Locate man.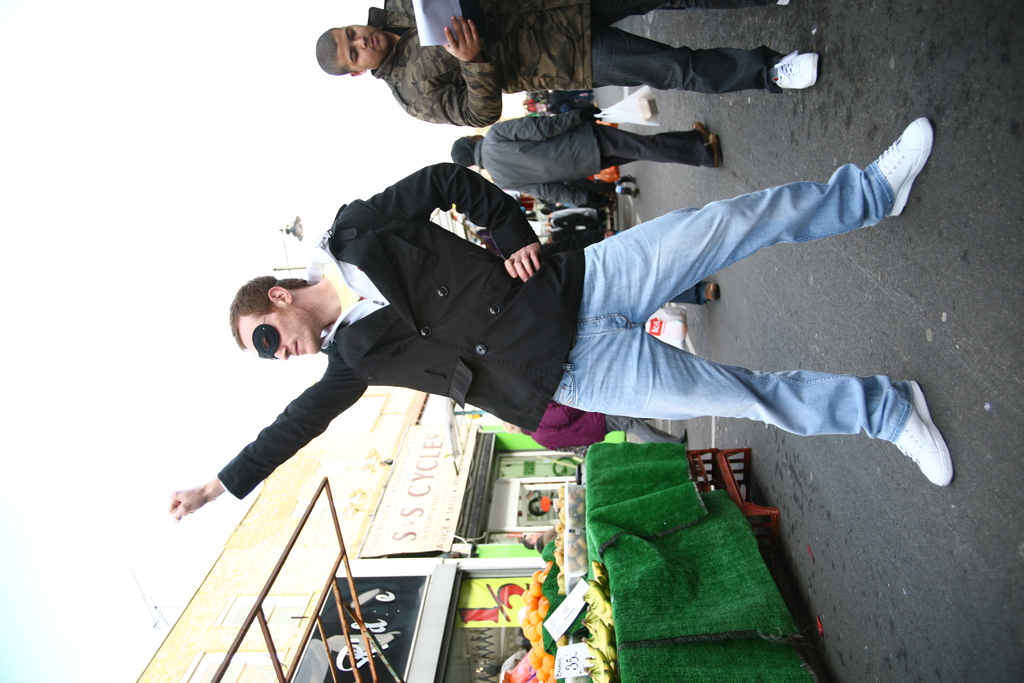
Bounding box: Rect(316, 0, 820, 129).
